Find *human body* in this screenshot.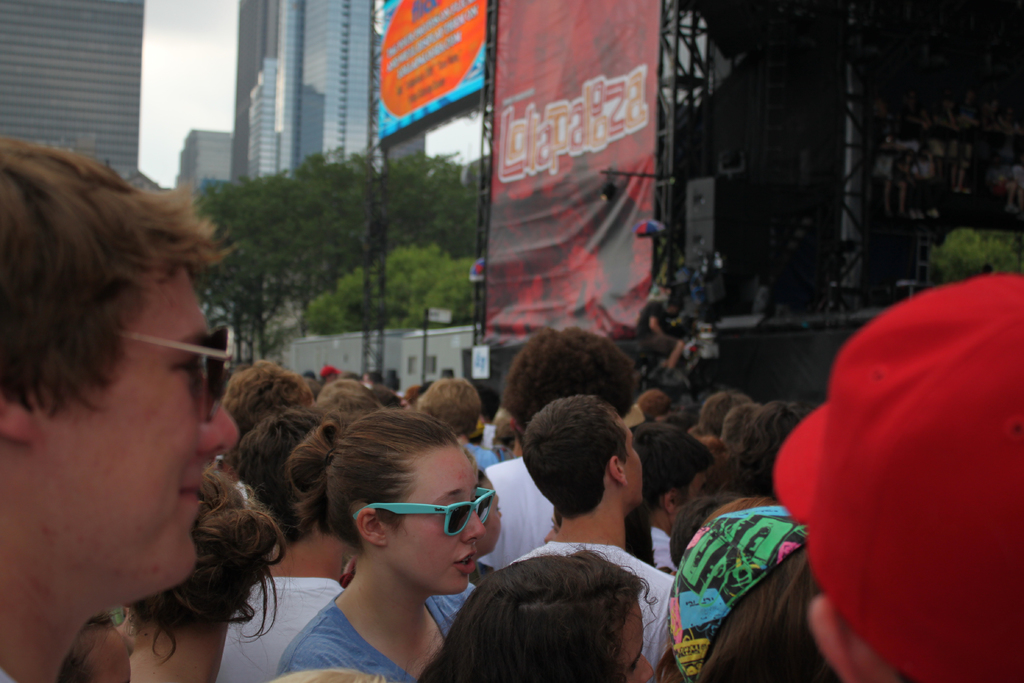
The bounding box for *human body* is [632, 418, 724, 569].
